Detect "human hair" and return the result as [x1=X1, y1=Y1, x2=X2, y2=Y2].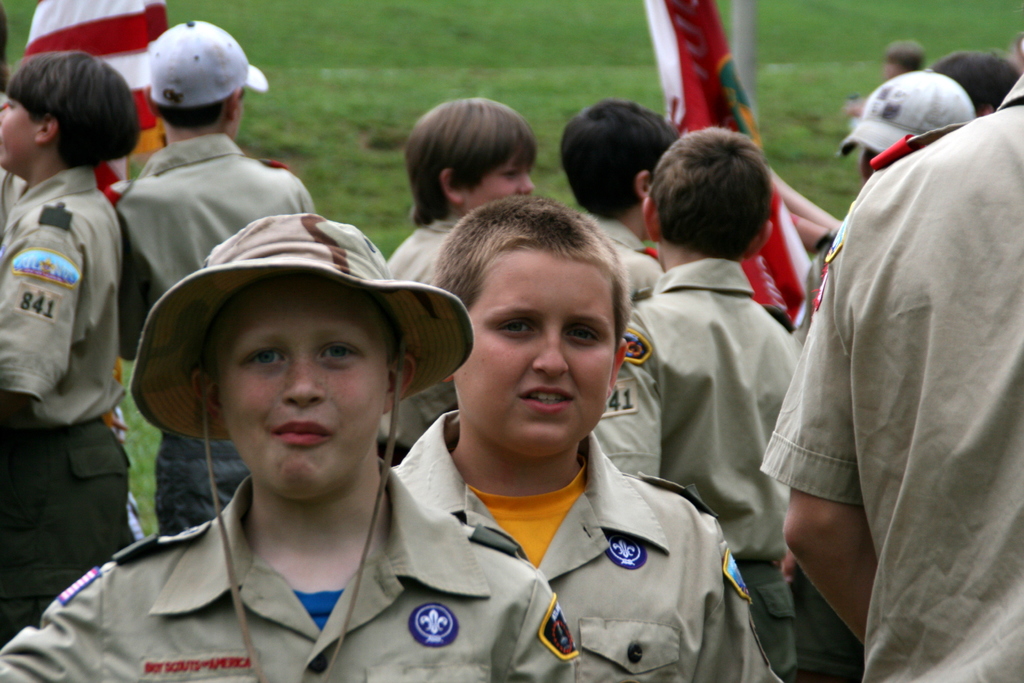
[x1=4, y1=28, x2=122, y2=178].
